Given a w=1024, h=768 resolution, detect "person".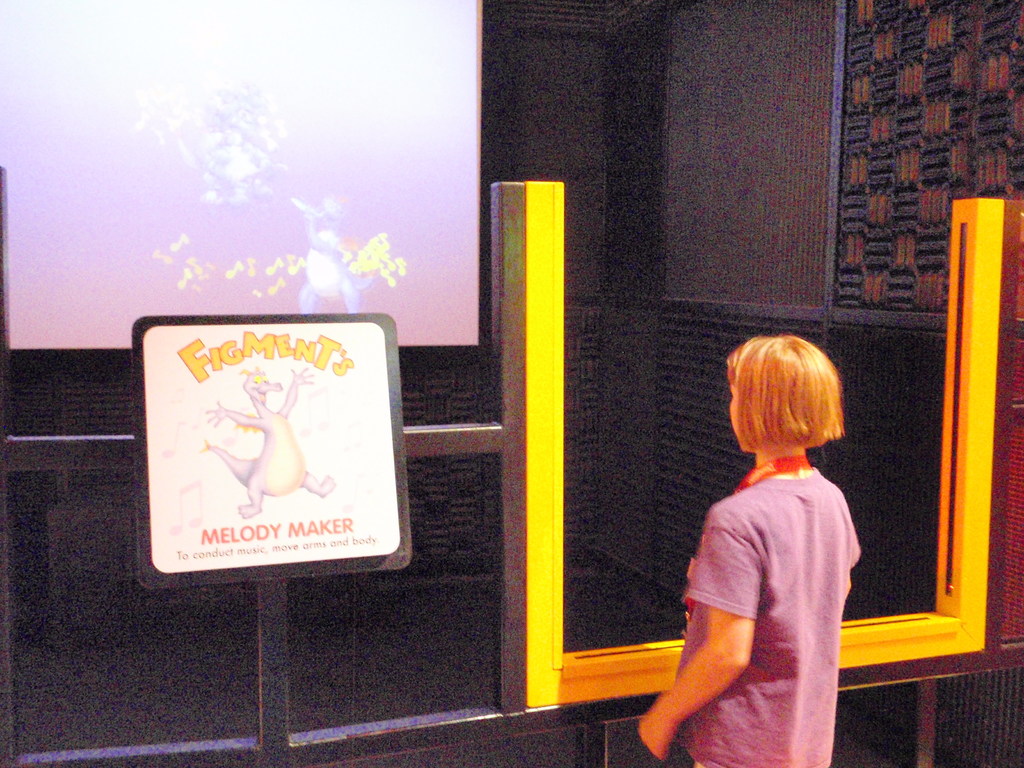
(655,301,884,767).
